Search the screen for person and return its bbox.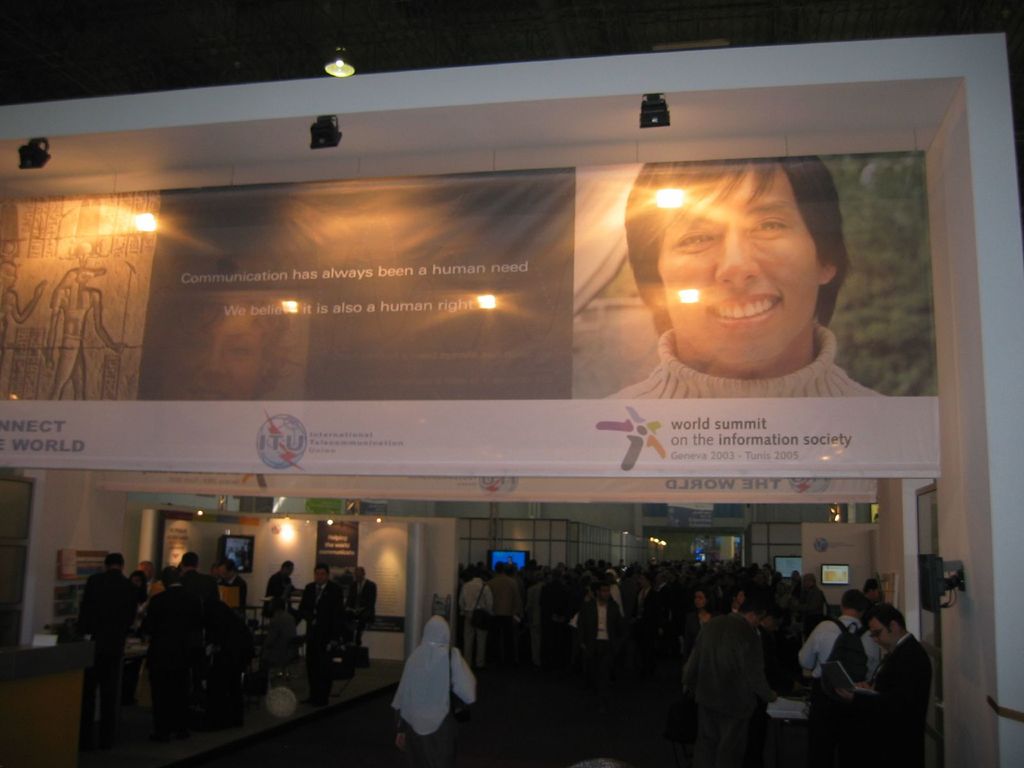
Found: x1=597 y1=162 x2=893 y2=405.
